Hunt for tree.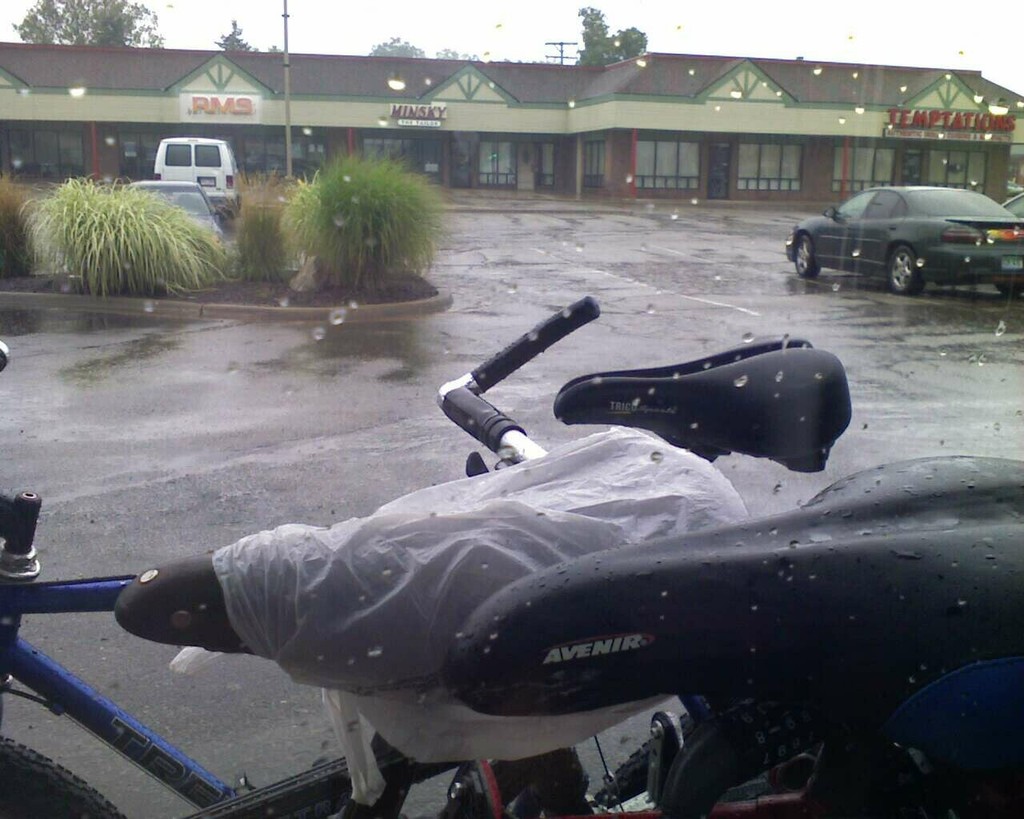
Hunted down at crop(10, 0, 167, 50).
